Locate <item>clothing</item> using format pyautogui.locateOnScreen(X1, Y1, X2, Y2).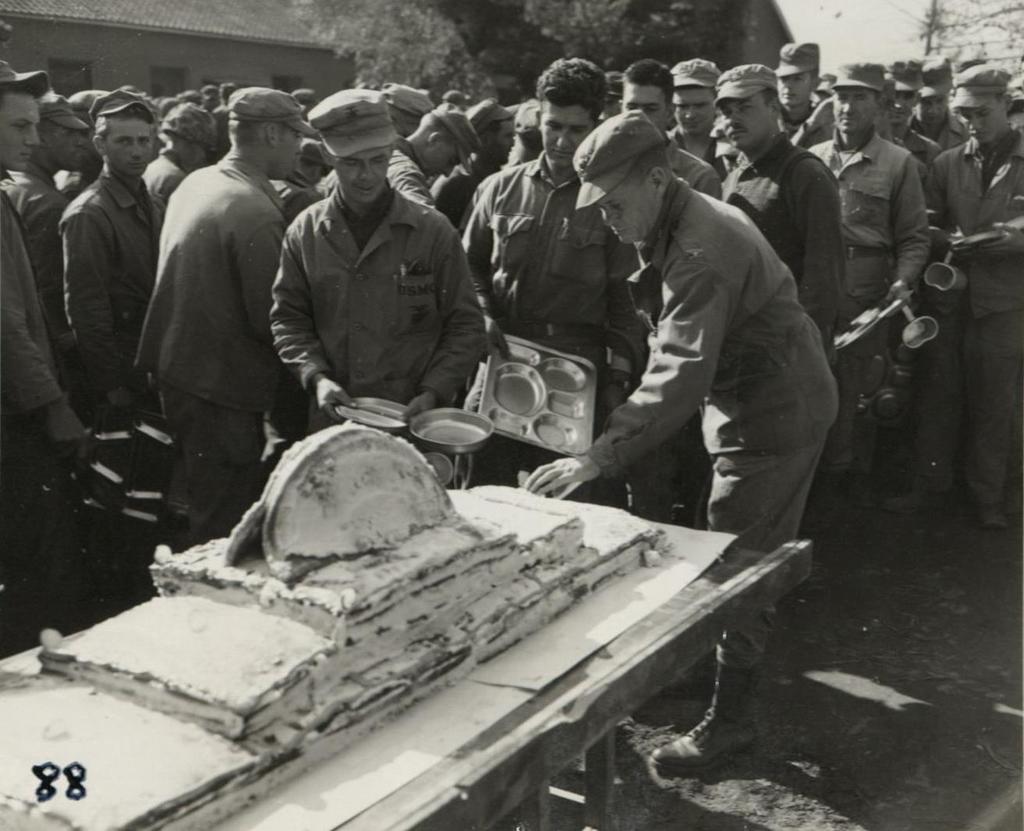
pyautogui.locateOnScreen(1, 154, 69, 358).
